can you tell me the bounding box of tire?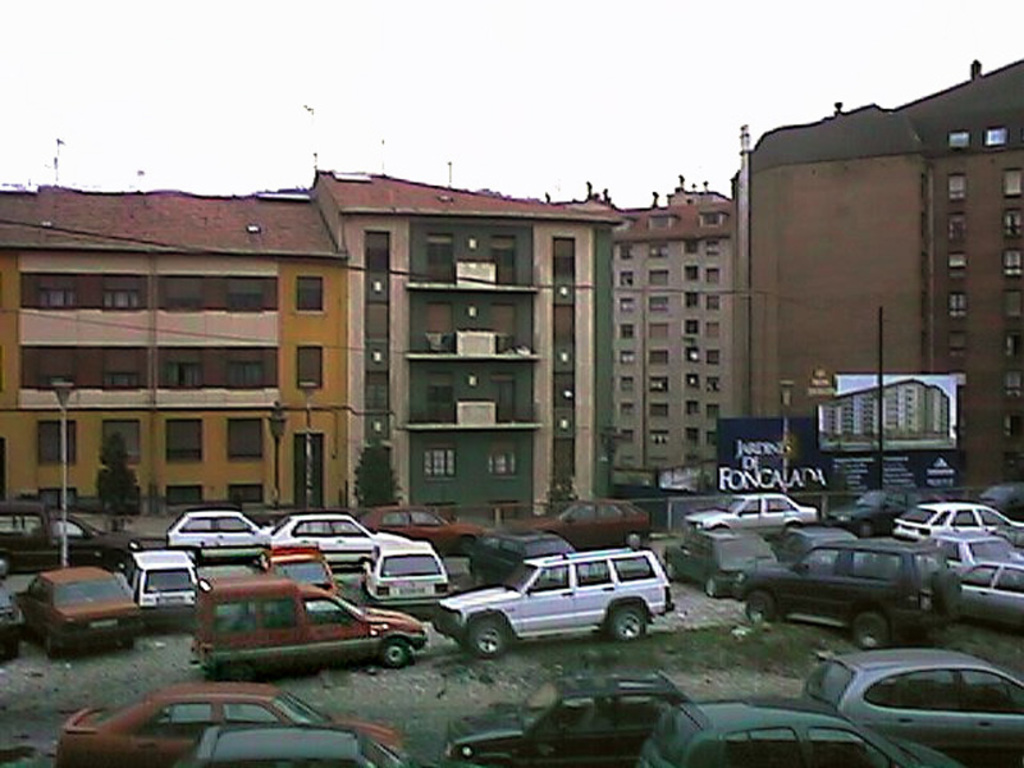
[left=627, top=530, right=645, bottom=547].
